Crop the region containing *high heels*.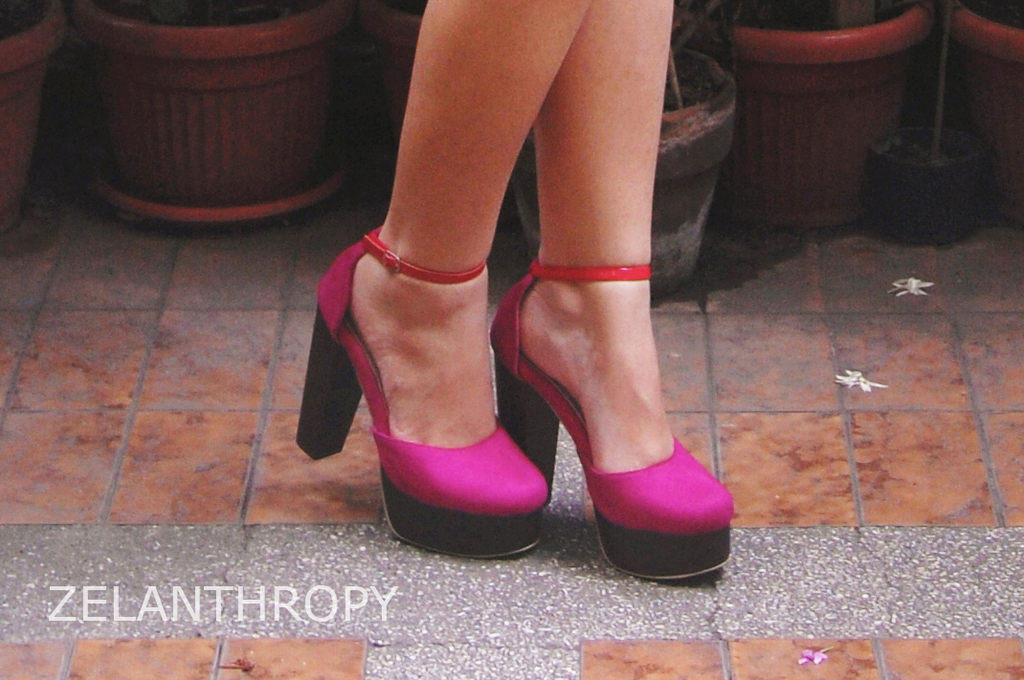
Crop region: (x1=493, y1=254, x2=736, y2=583).
